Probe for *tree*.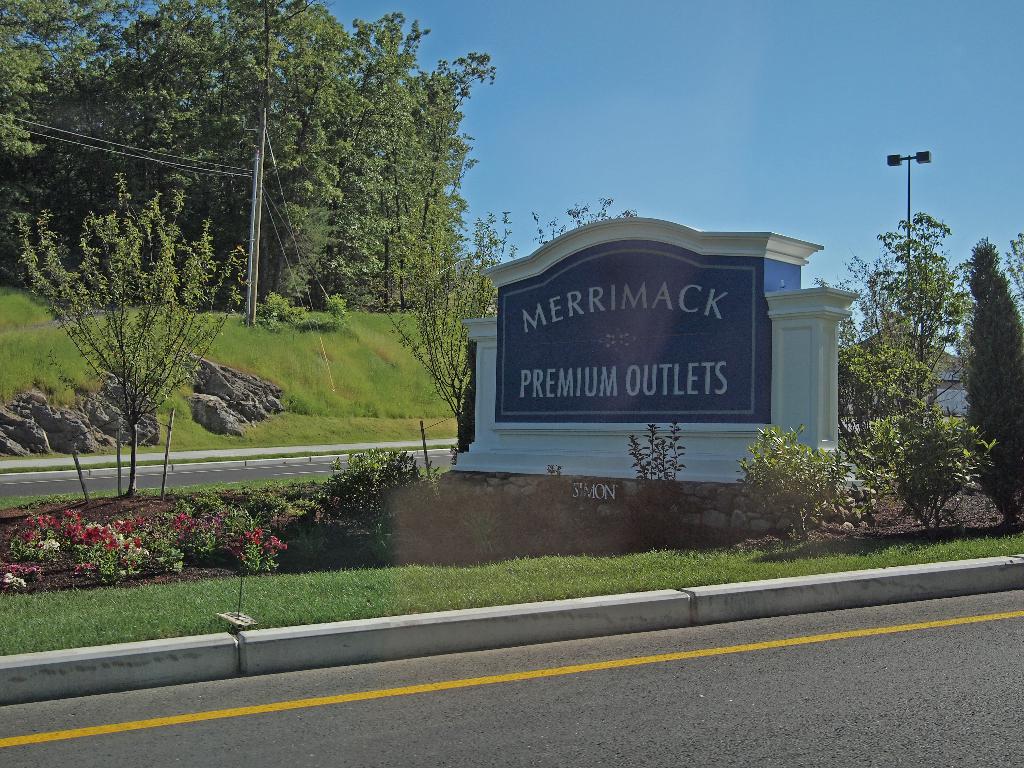
Probe result: rect(112, 0, 349, 287).
